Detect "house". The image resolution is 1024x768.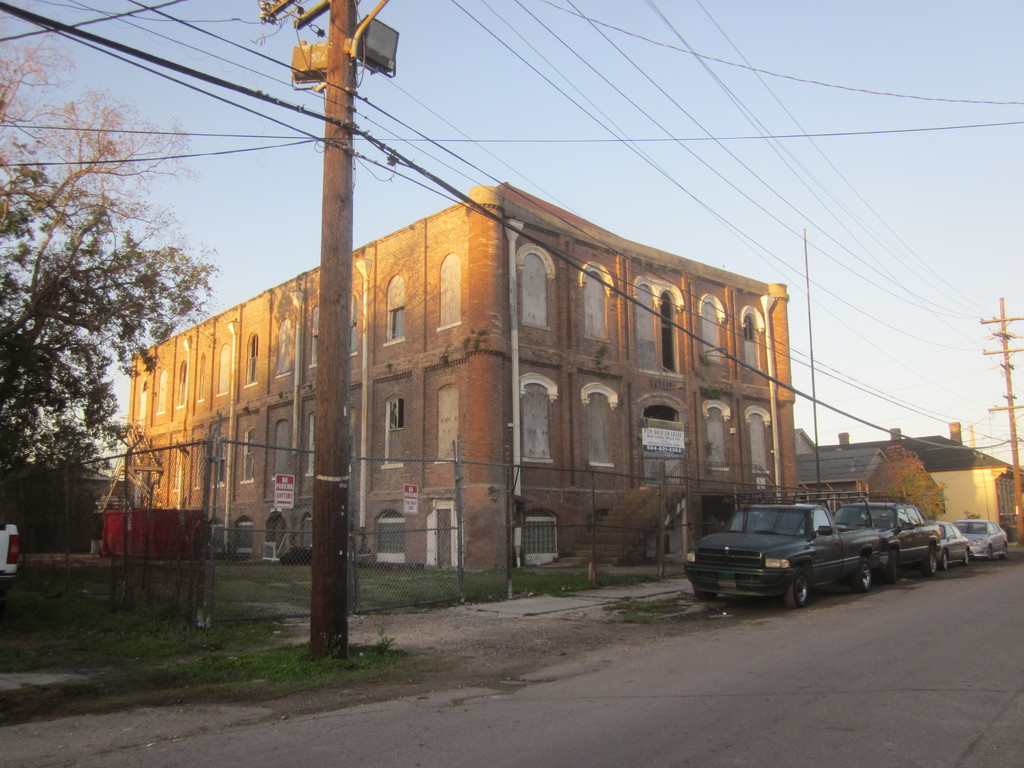
<box>801,431,947,527</box>.
